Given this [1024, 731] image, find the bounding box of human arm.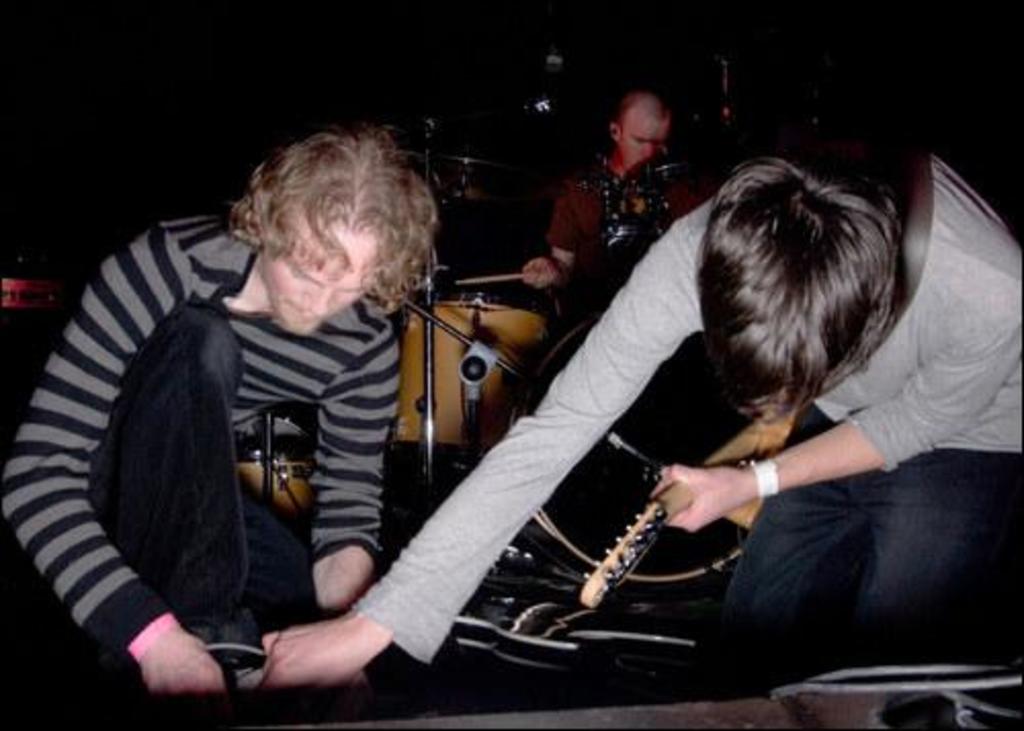
{"x1": 651, "y1": 254, "x2": 1022, "y2": 541}.
